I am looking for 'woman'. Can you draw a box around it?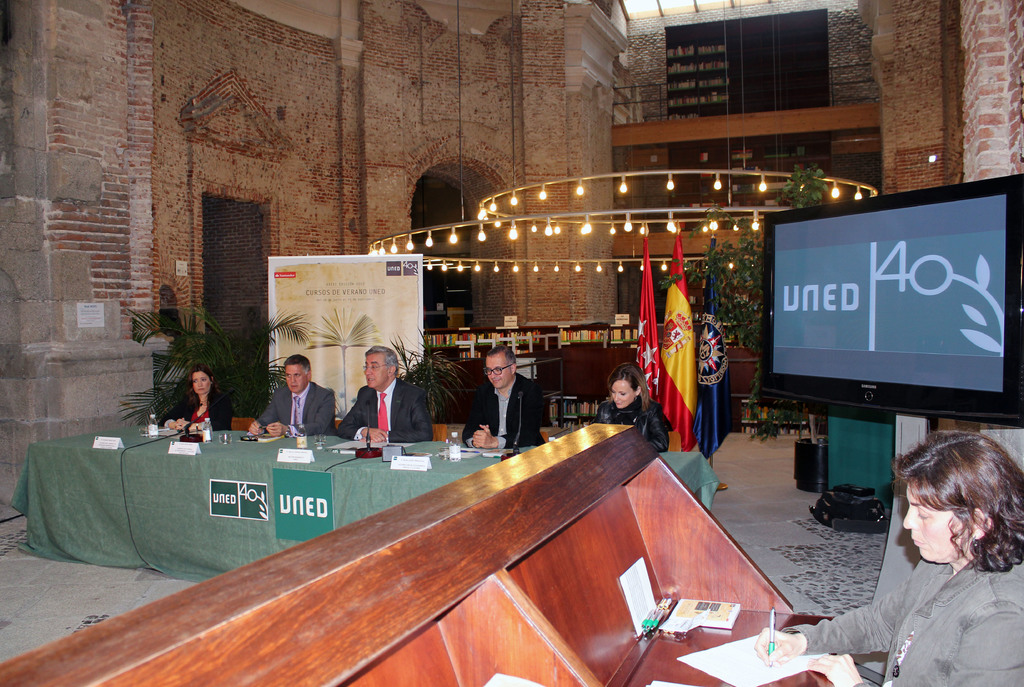
Sure, the bounding box is box=[766, 431, 1023, 686].
